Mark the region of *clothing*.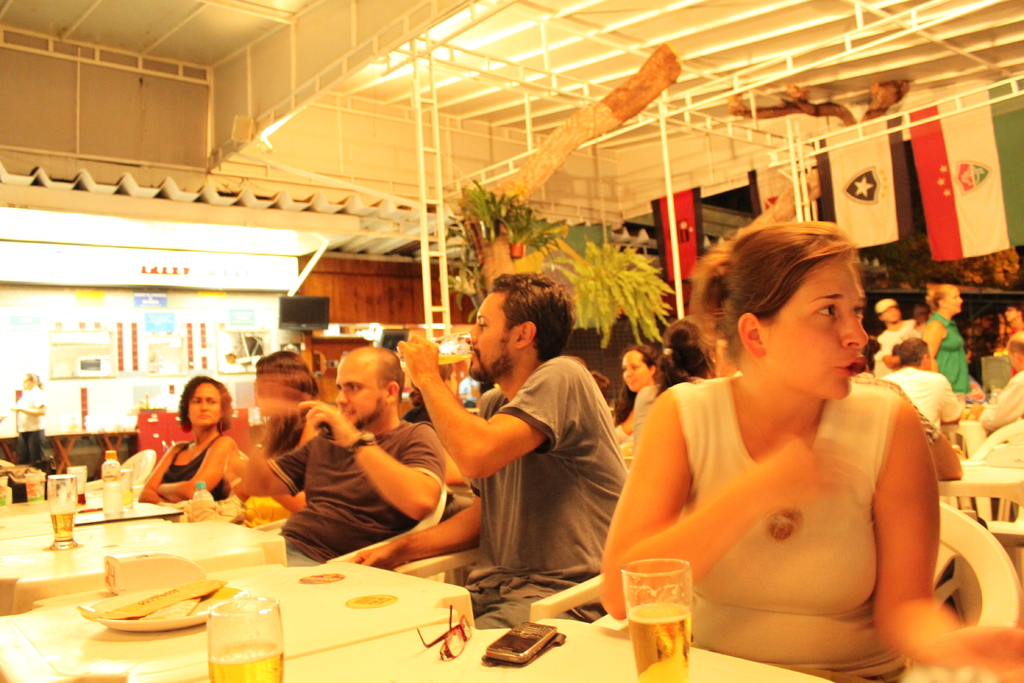
Region: 883,368,964,427.
